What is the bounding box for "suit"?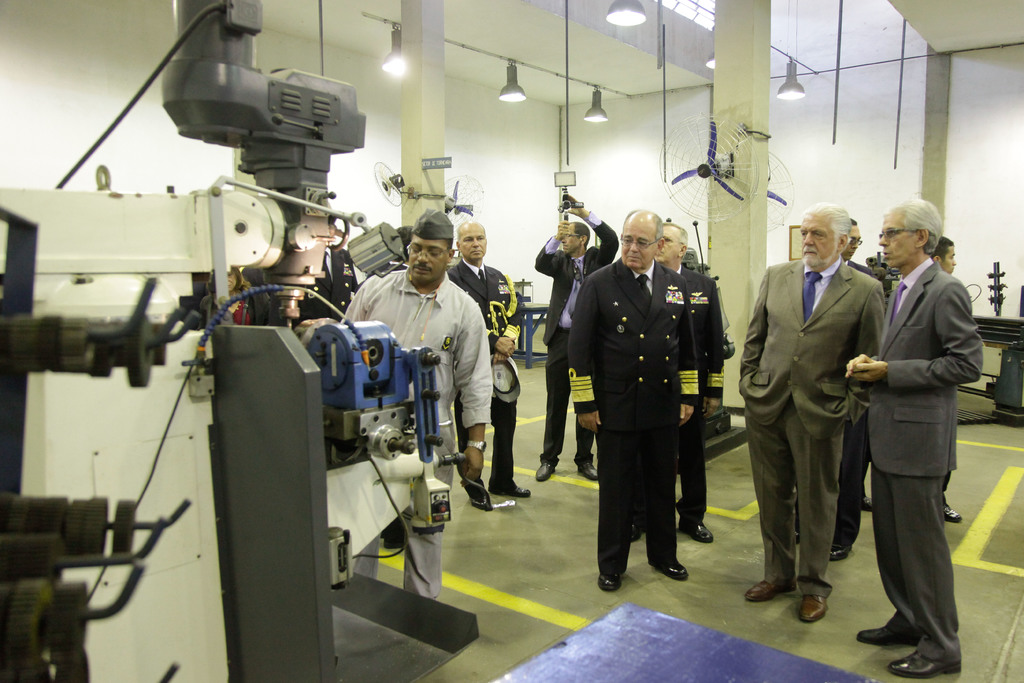
x1=754 y1=200 x2=888 y2=629.
